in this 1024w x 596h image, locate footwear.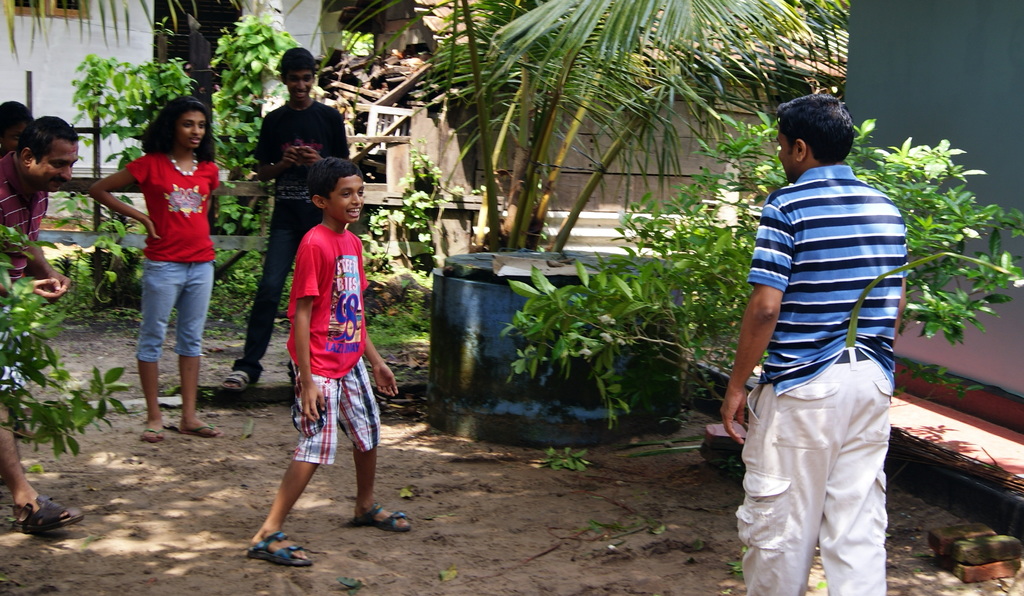
Bounding box: (x1=8, y1=490, x2=86, y2=535).
